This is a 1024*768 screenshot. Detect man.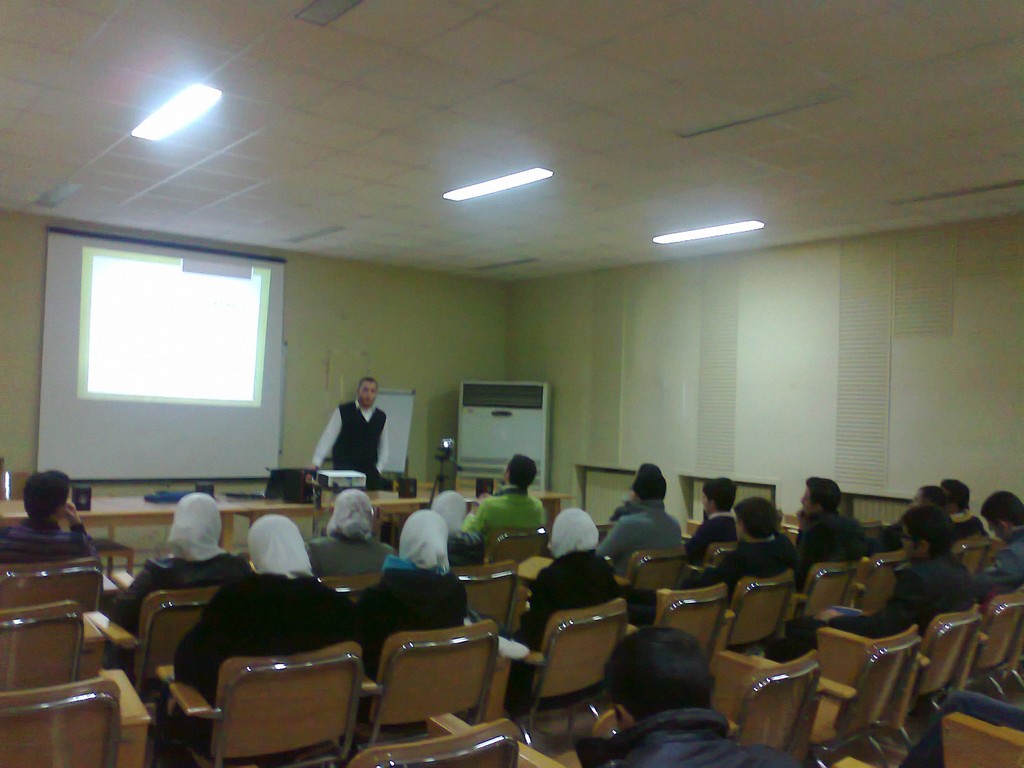
{"left": 800, "top": 504, "right": 978, "bottom": 626}.
